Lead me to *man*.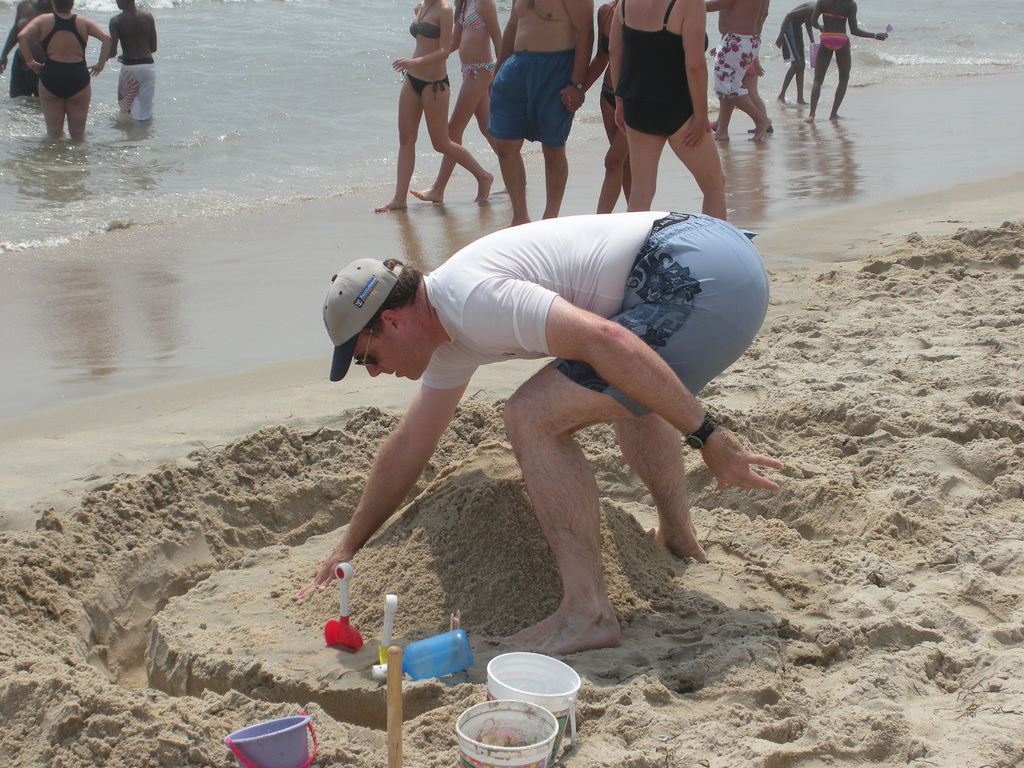
Lead to locate(298, 159, 786, 673).
